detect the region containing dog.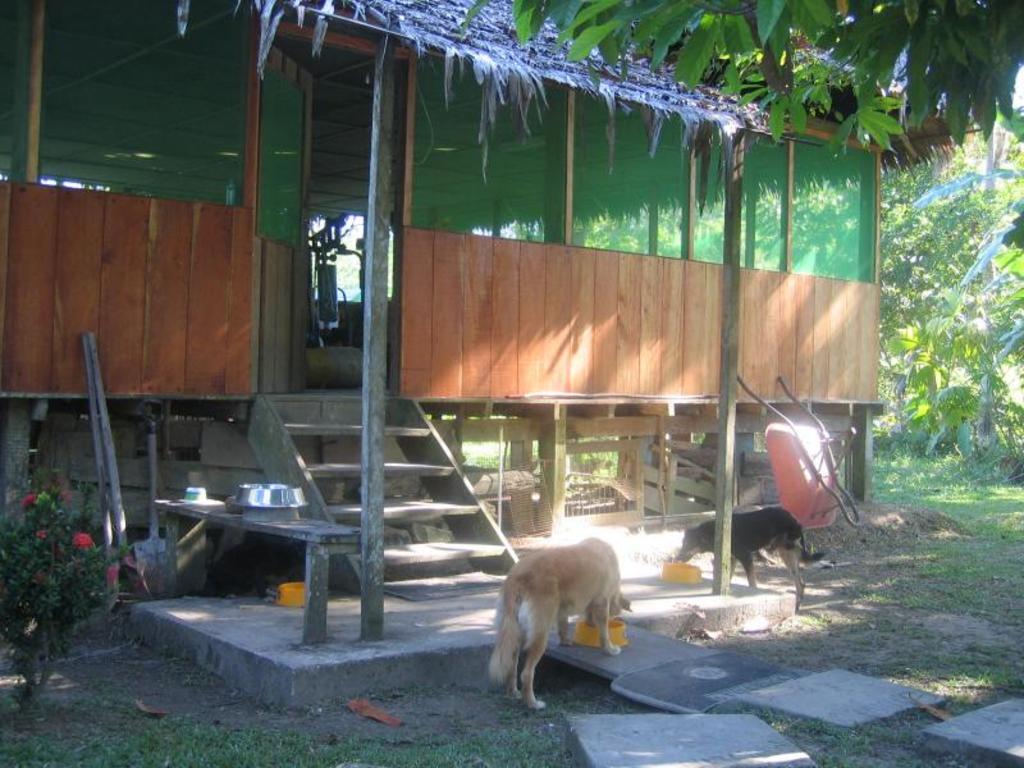
bbox(488, 532, 627, 707).
